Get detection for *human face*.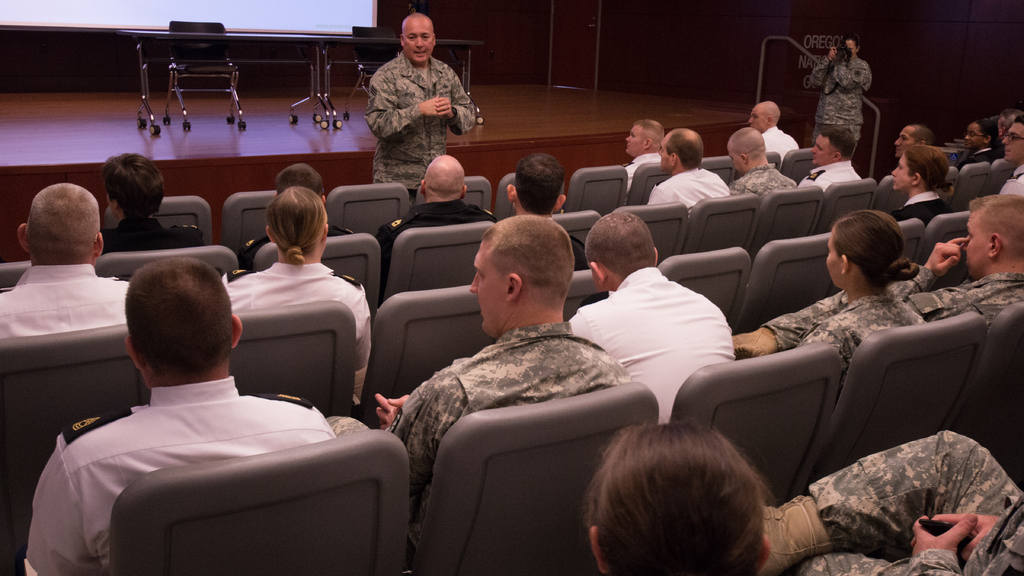
Detection: [left=401, top=19, right=433, bottom=67].
